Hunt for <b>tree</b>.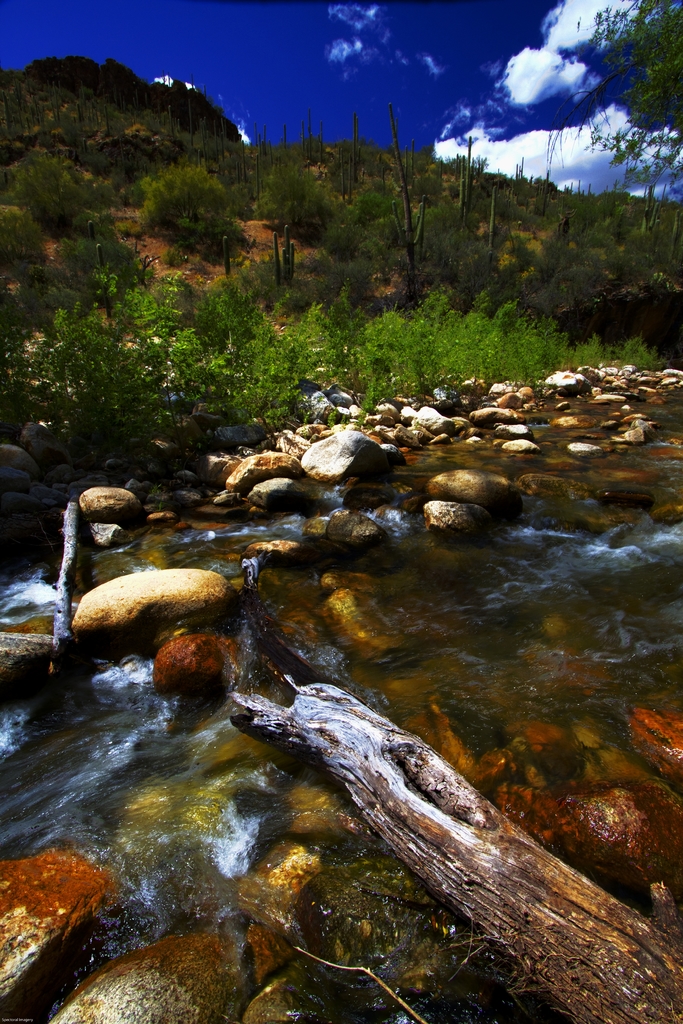
Hunted down at x1=354 y1=292 x2=550 y2=397.
